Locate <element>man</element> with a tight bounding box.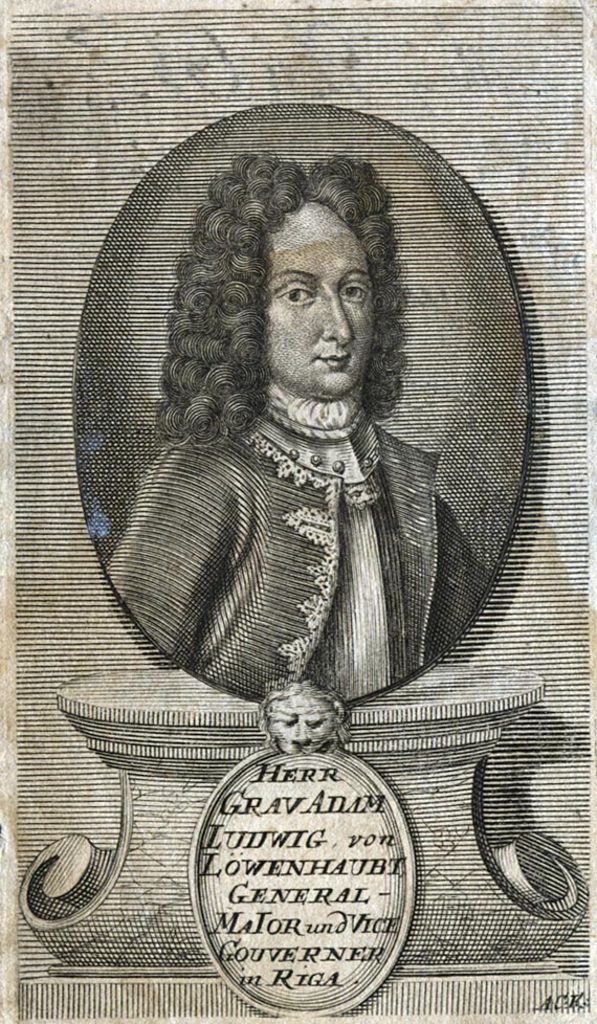
l=109, t=155, r=493, b=700.
